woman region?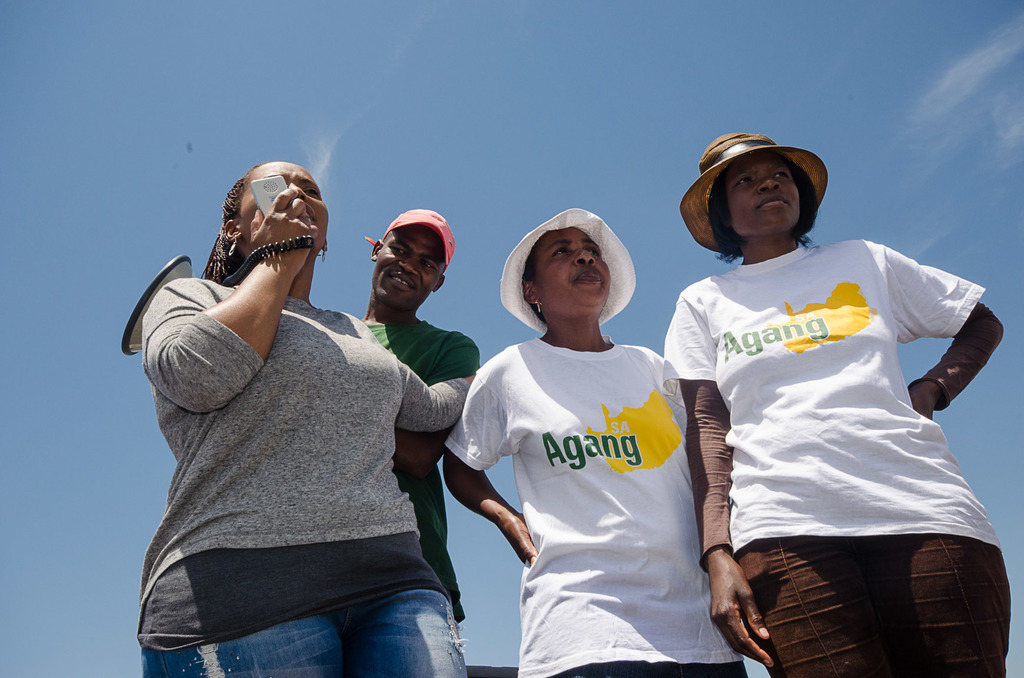
crop(657, 131, 1012, 677)
